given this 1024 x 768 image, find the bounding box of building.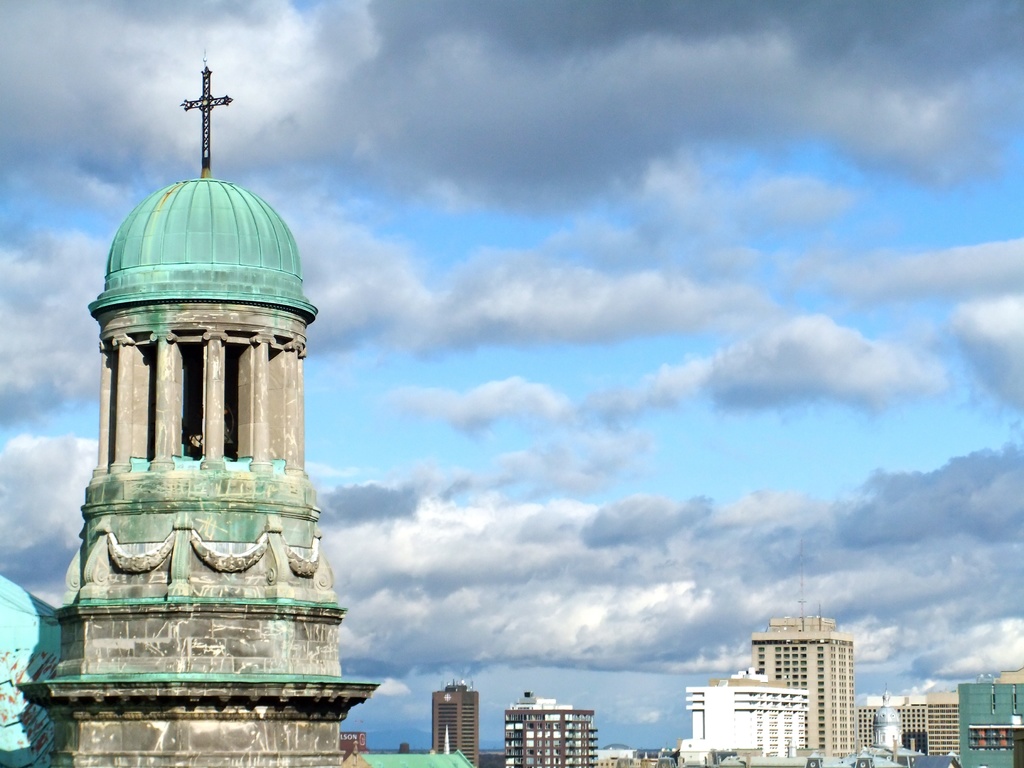
bbox=(860, 682, 1023, 767).
